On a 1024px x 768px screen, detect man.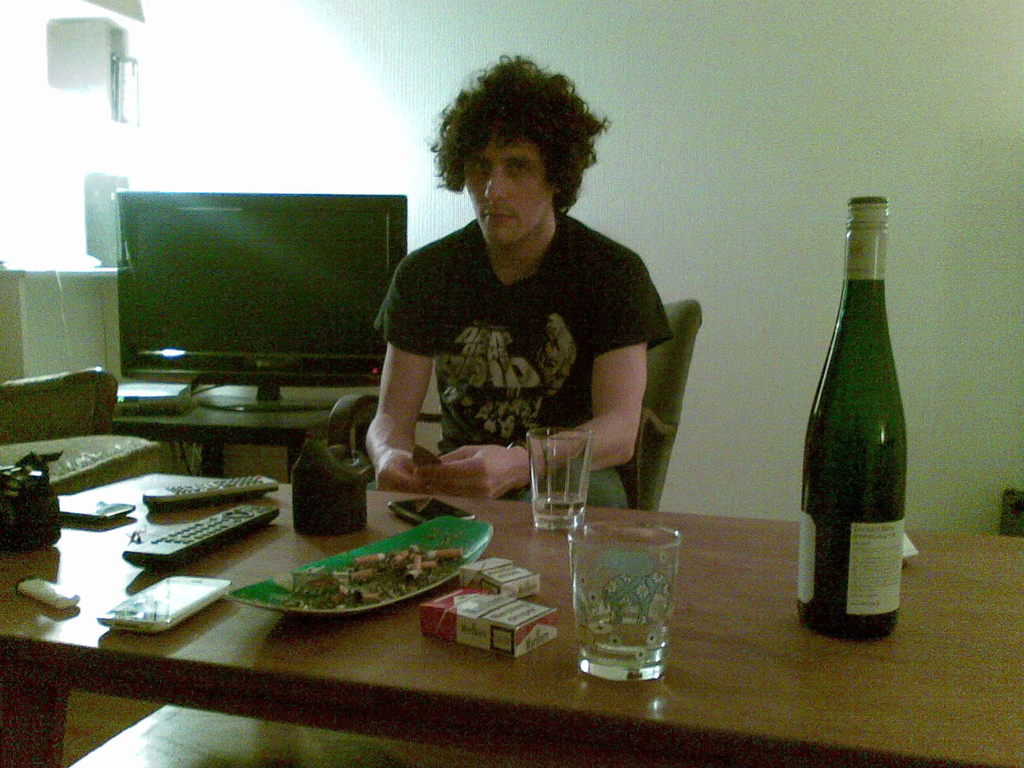
(left=359, top=54, right=675, bottom=506).
